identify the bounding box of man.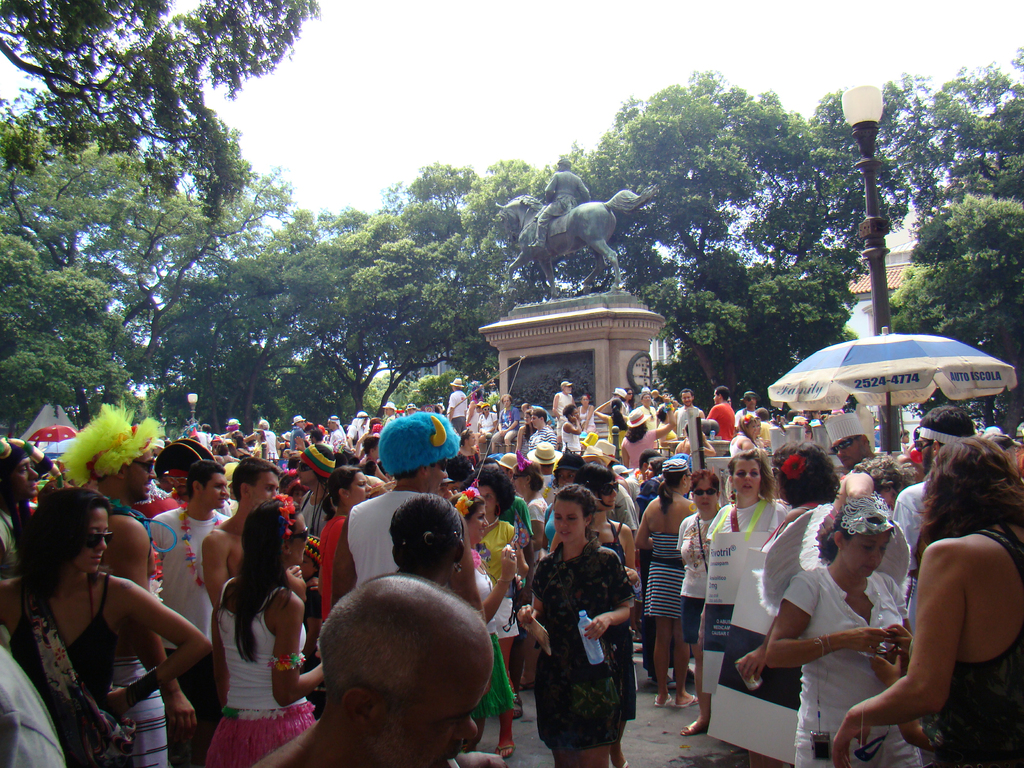
detection(525, 152, 591, 249).
